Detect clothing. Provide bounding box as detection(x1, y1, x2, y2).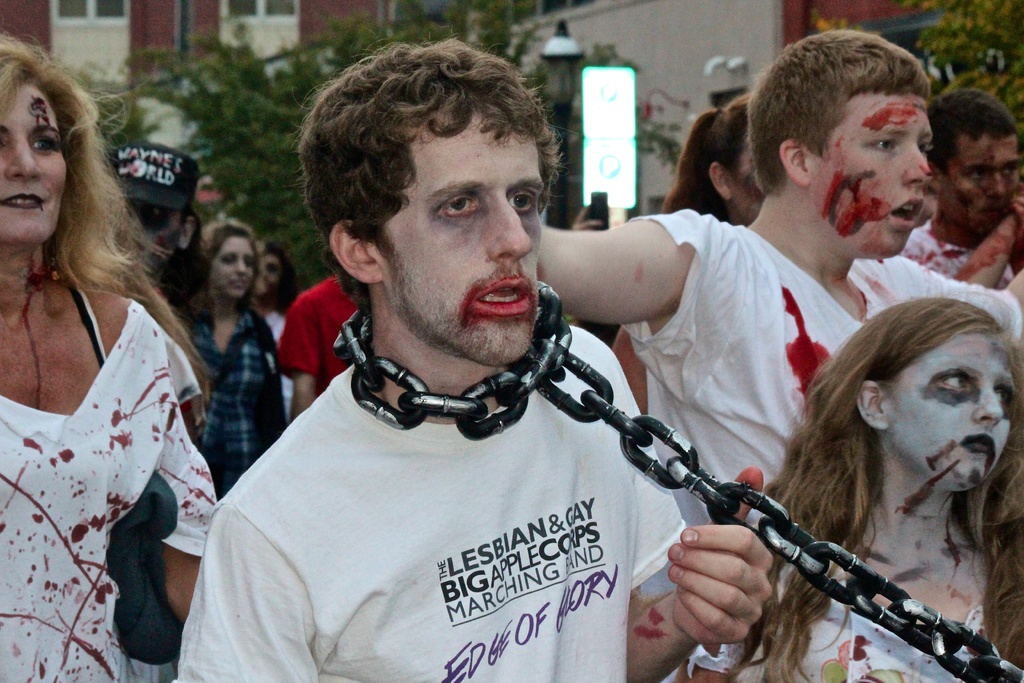
detection(708, 488, 1019, 682).
